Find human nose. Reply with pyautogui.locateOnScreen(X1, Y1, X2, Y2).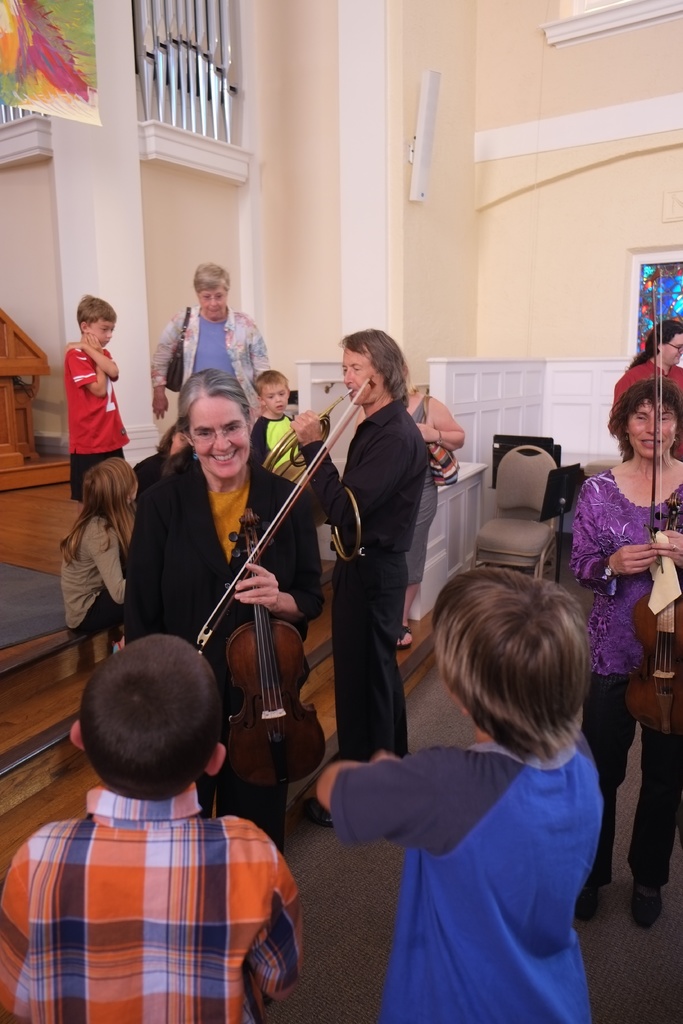
pyautogui.locateOnScreen(680, 347, 682, 354).
